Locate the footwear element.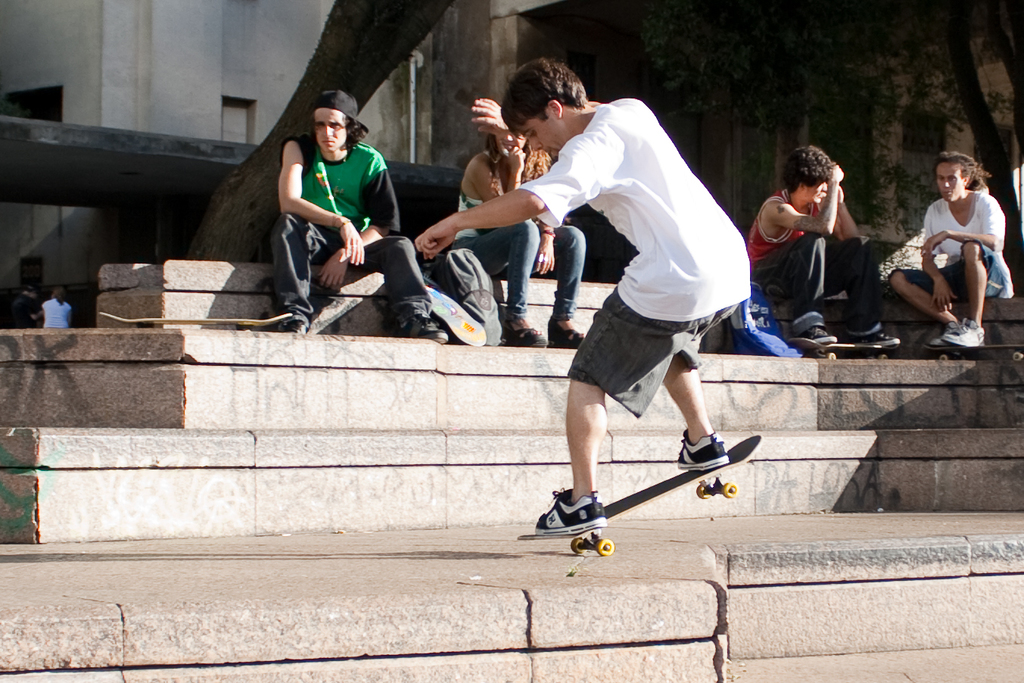
Element bbox: <region>281, 318, 307, 333</region>.
